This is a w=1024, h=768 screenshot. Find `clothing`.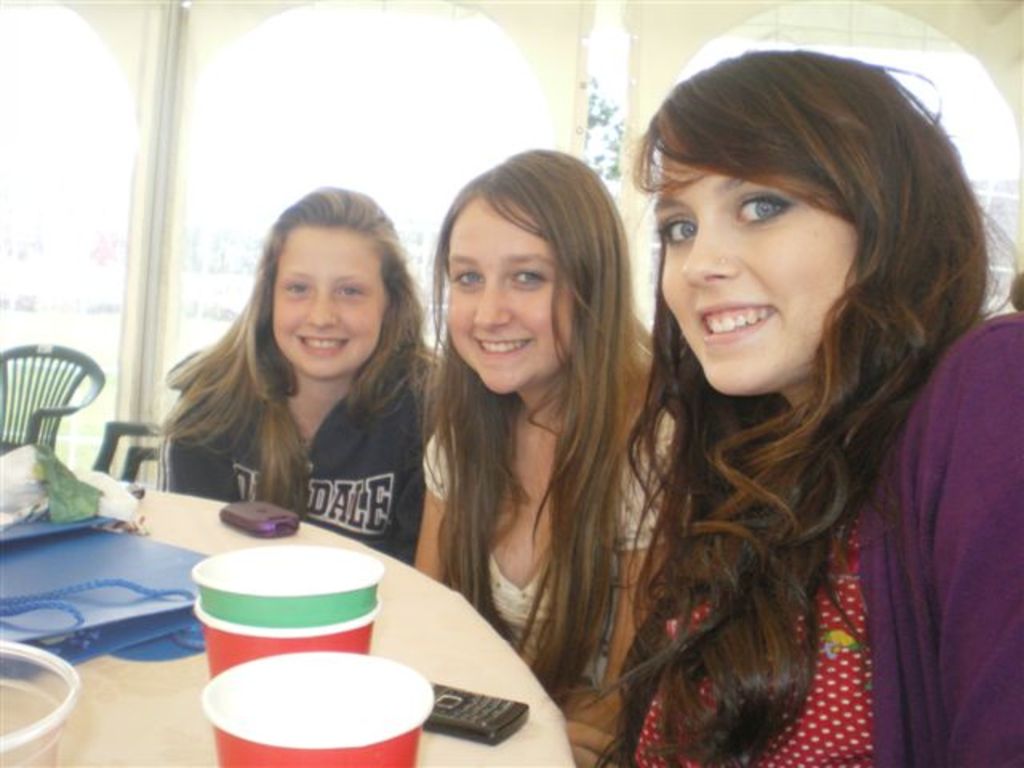
Bounding box: 618:306:1022:766.
